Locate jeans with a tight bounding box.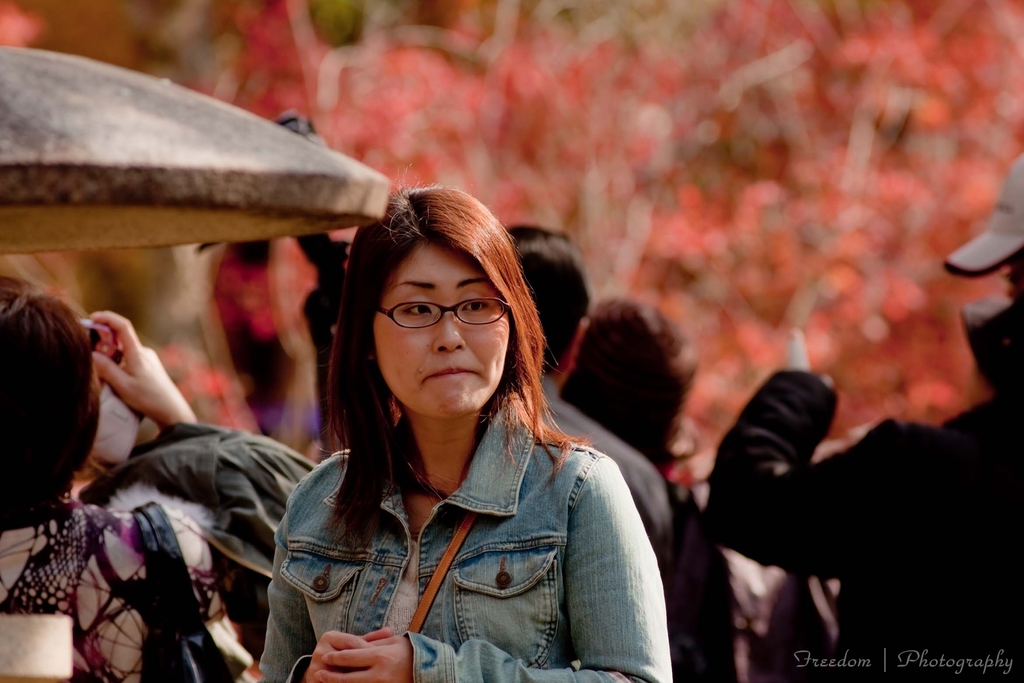
255:405:667:682.
